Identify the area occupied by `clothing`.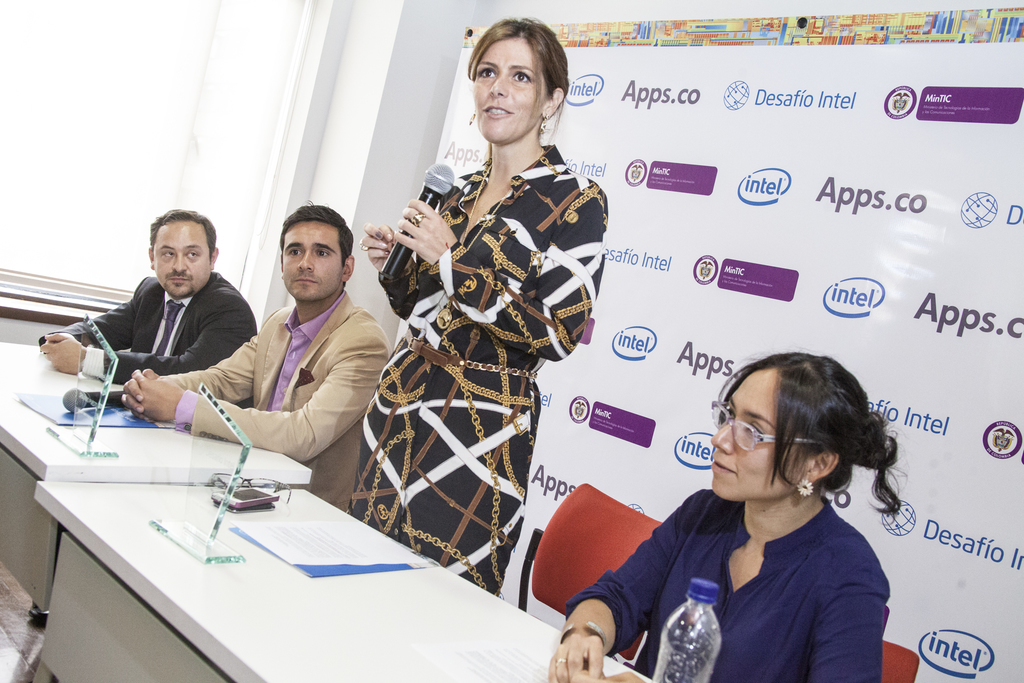
Area: box(350, 117, 597, 583).
